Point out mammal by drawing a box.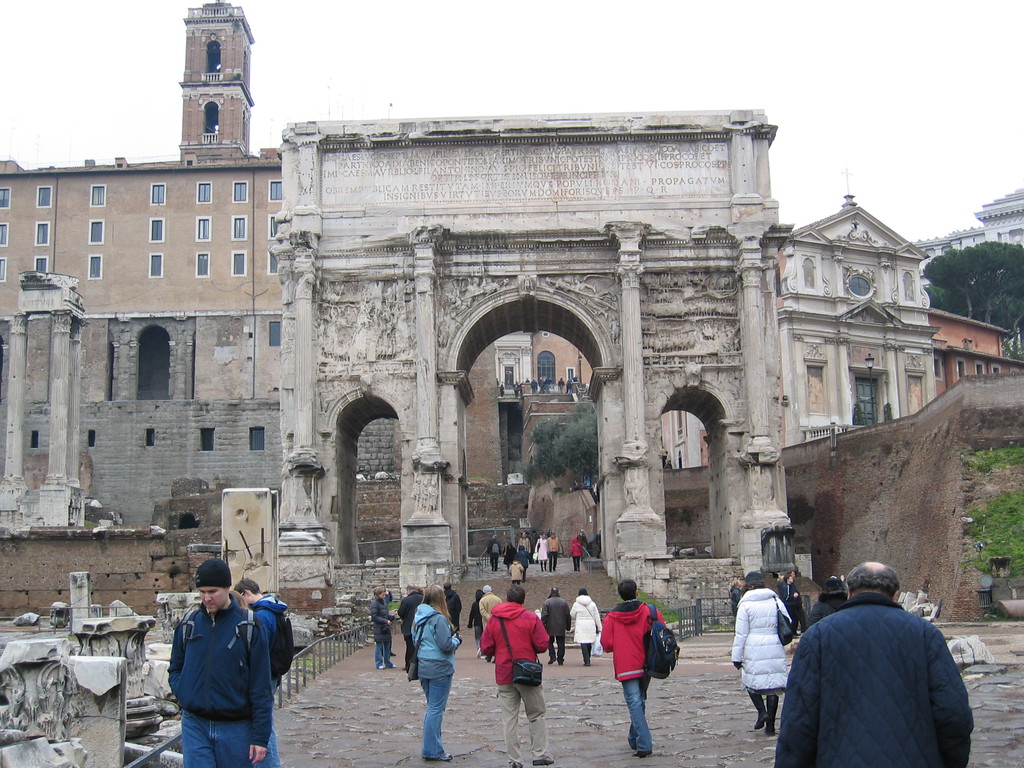
pyautogui.locateOnScreen(484, 532, 501, 570).
